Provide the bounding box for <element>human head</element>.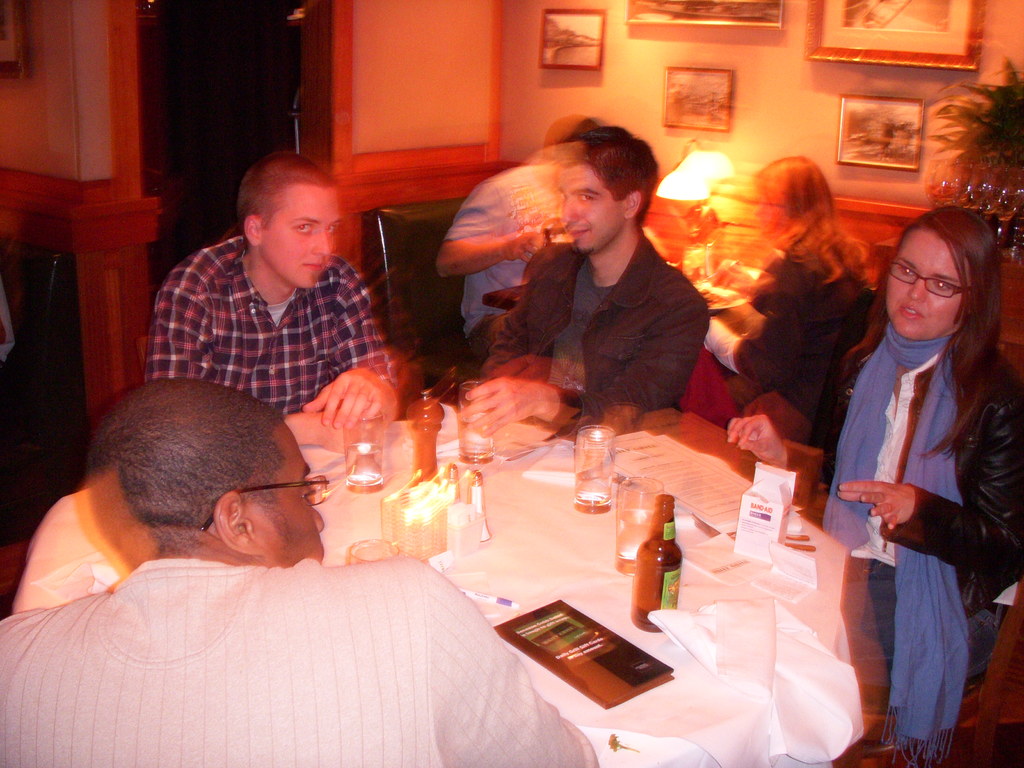
556 127 660 257.
